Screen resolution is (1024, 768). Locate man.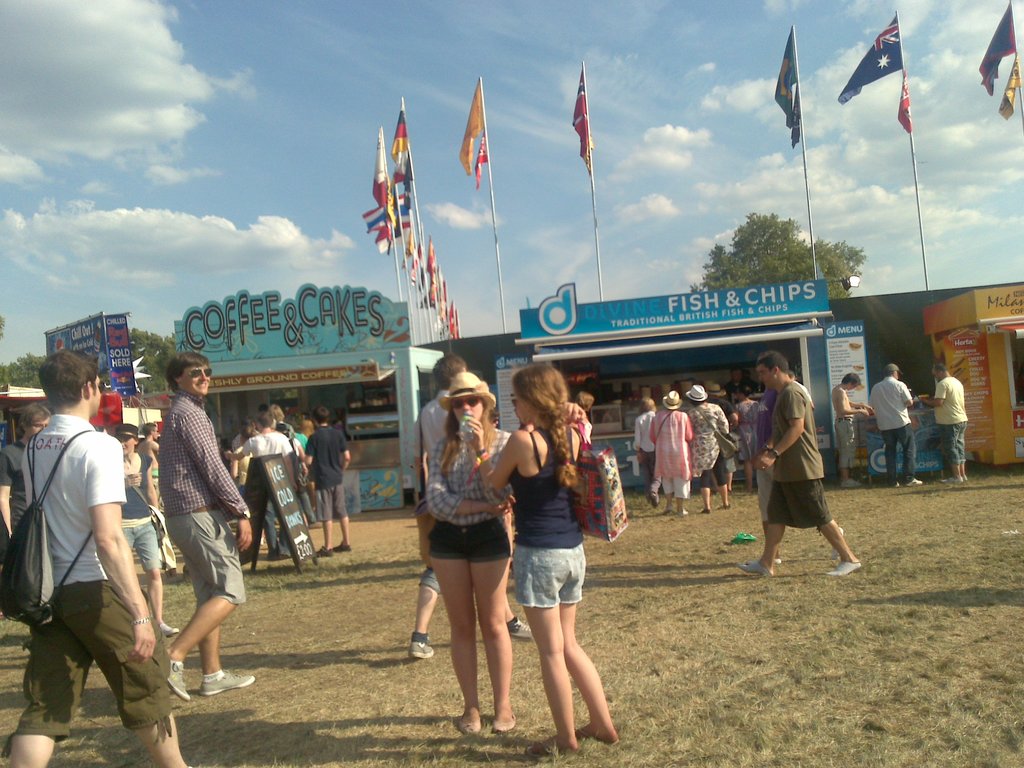
<region>156, 350, 259, 705</region>.
